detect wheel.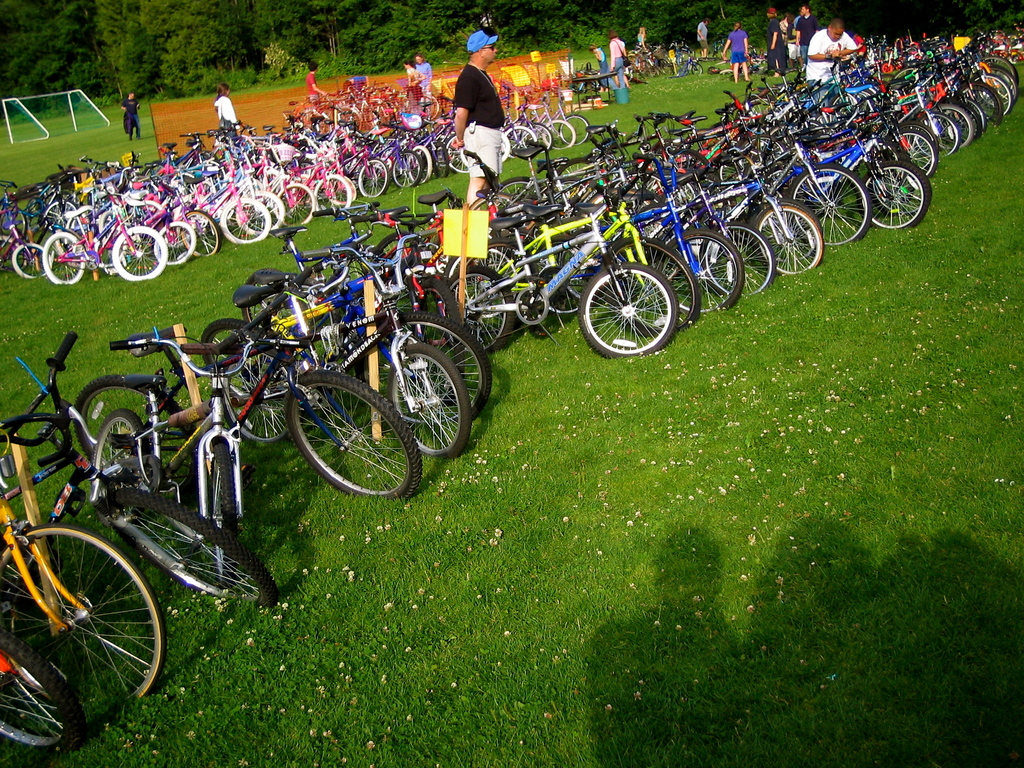
Detected at x1=583, y1=262, x2=680, y2=348.
